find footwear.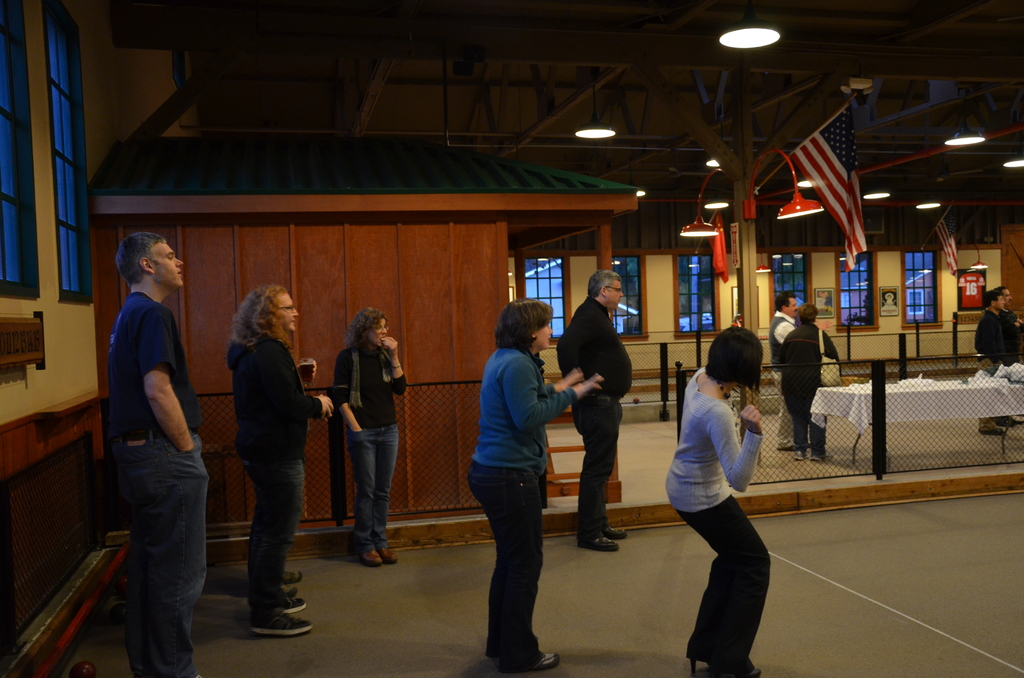
x1=1004, y1=423, x2=1013, y2=430.
